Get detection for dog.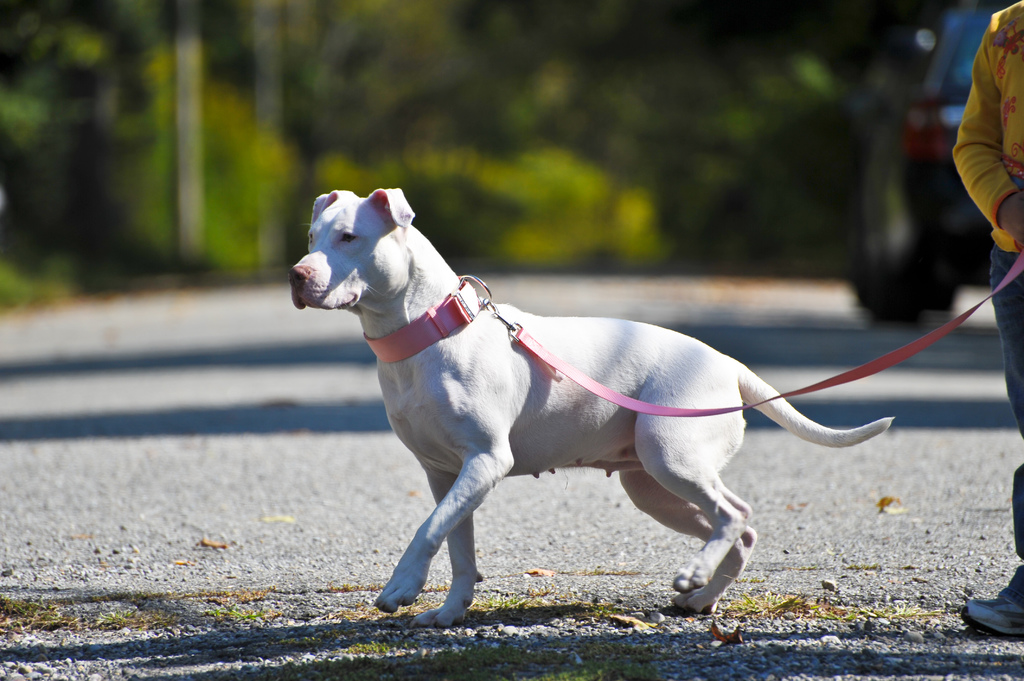
Detection: {"x1": 290, "y1": 188, "x2": 895, "y2": 617}.
